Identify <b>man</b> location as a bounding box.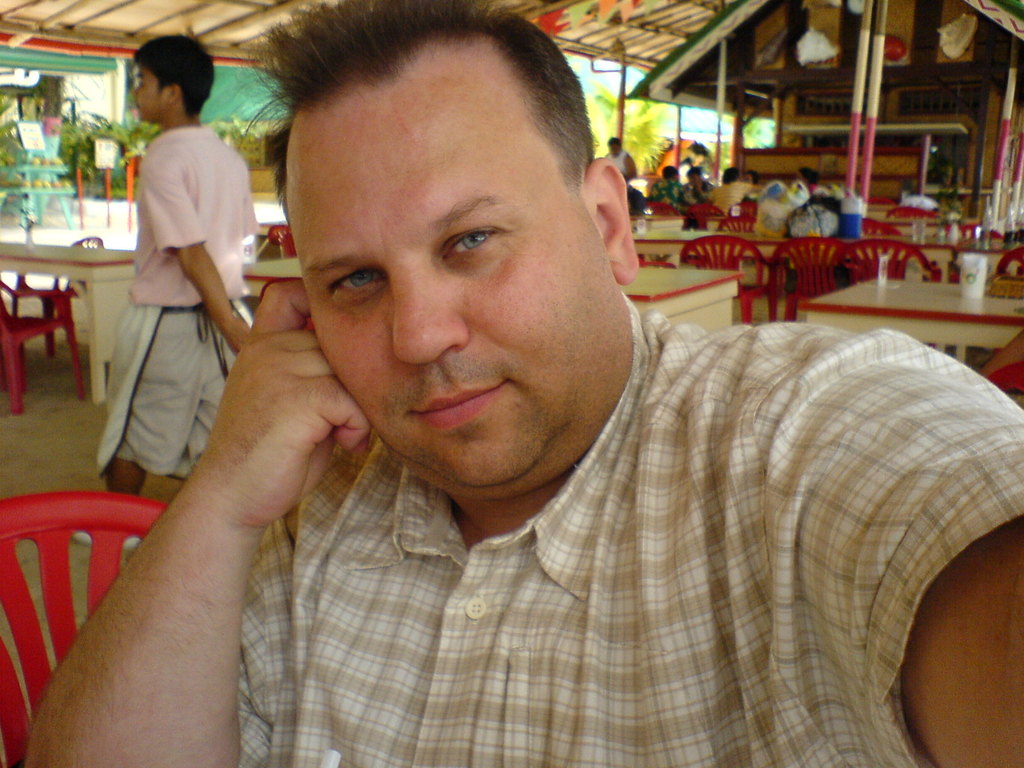
{"left": 88, "top": 33, "right": 266, "bottom": 508}.
